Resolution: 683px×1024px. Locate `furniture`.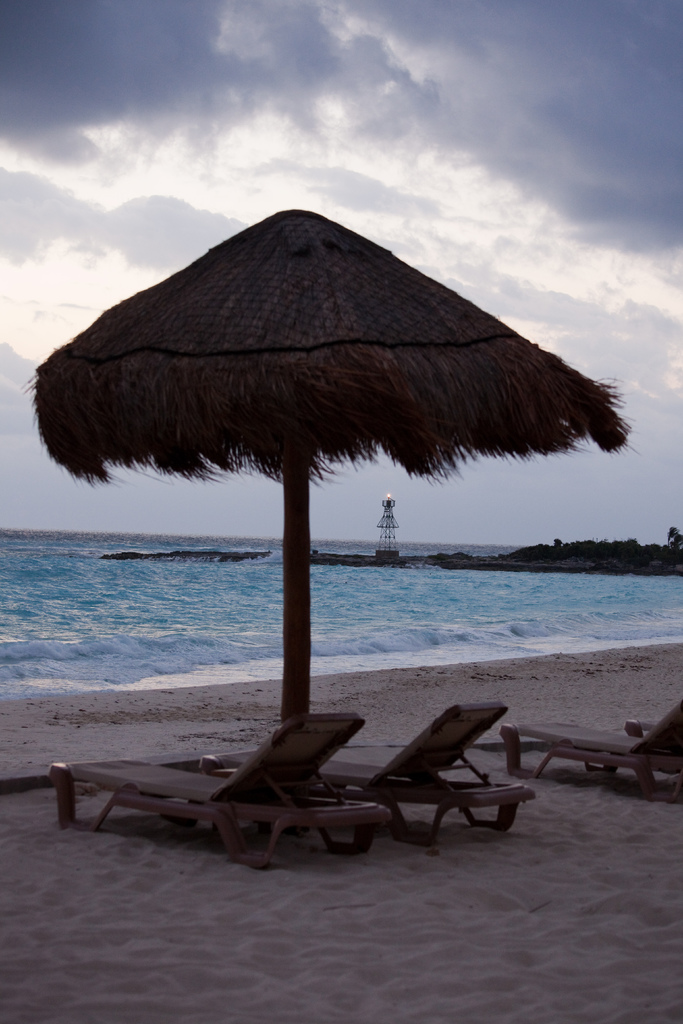
box=[200, 699, 543, 858].
